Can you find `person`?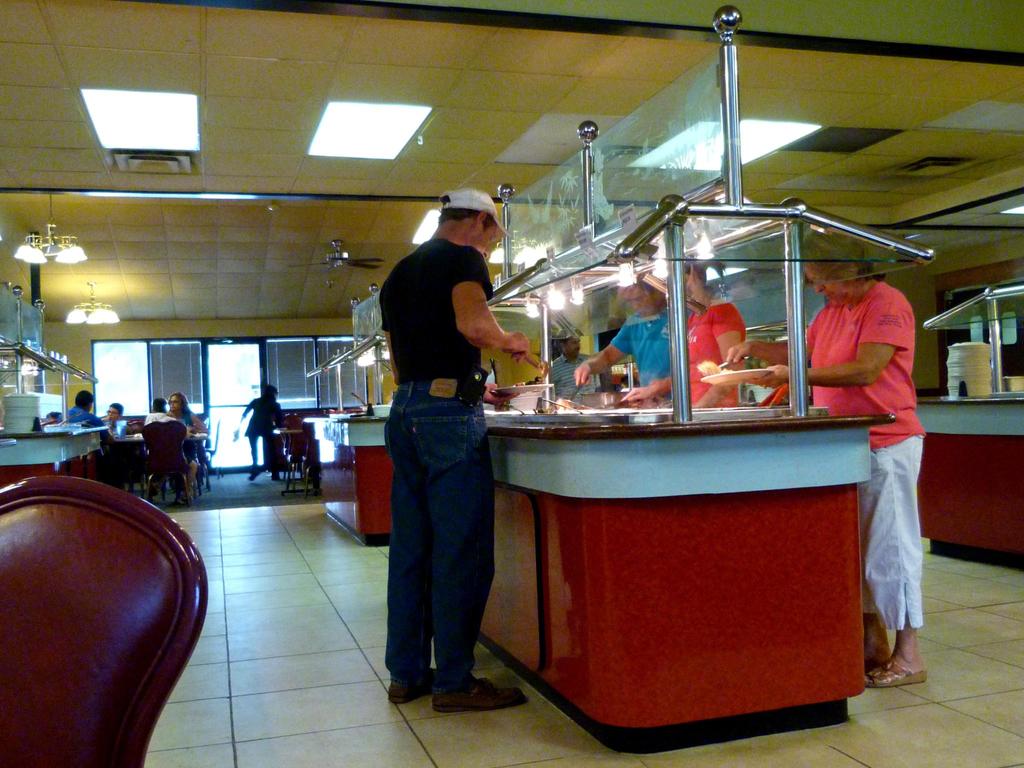
Yes, bounding box: {"left": 575, "top": 276, "right": 671, "bottom": 406}.
